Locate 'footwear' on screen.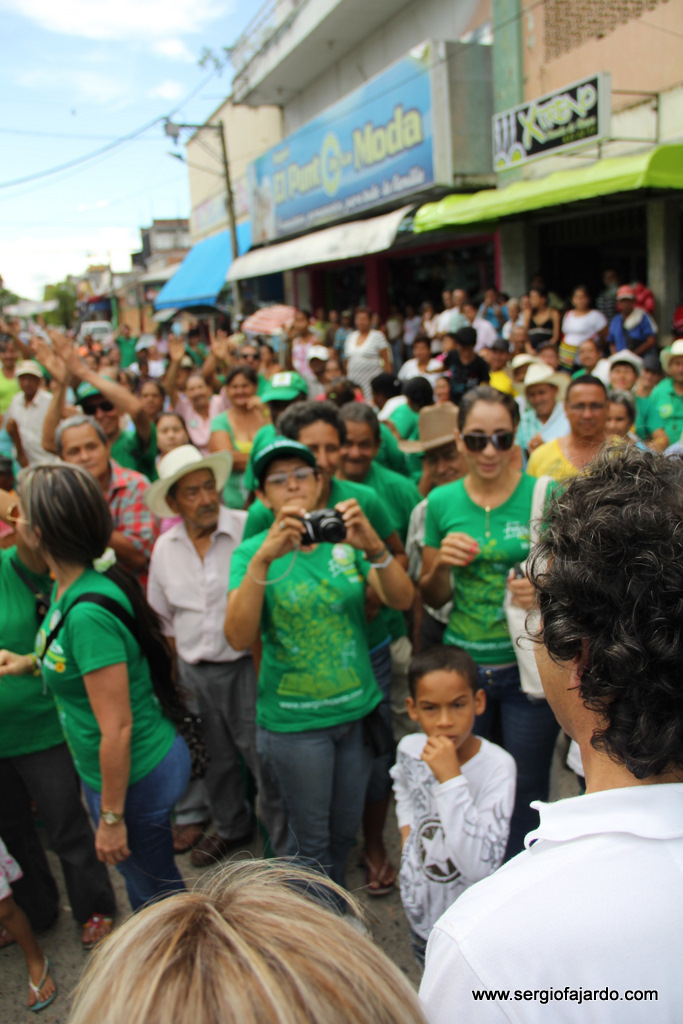
On screen at bbox(365, 847, 388, 891).
